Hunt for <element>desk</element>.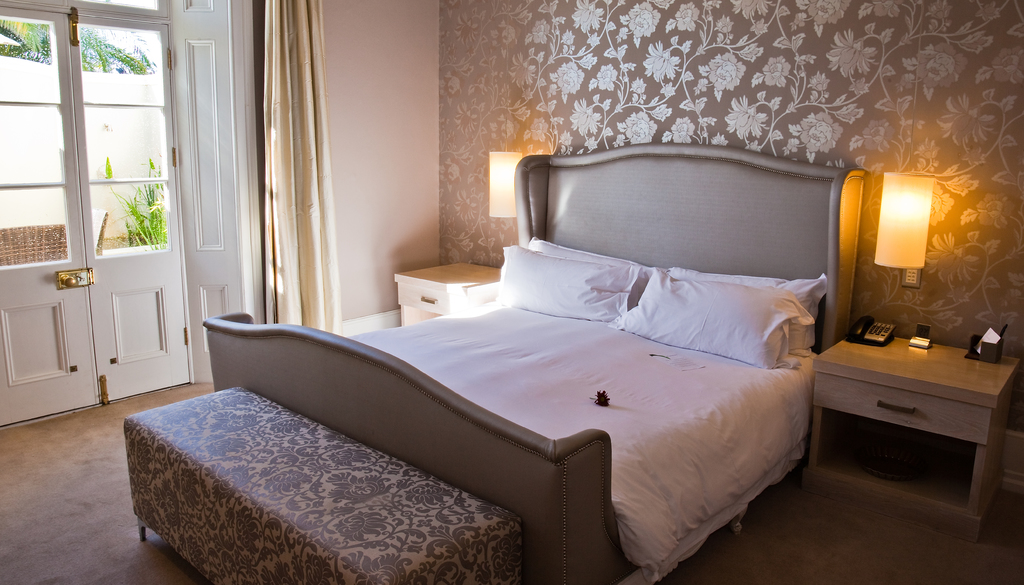
Hunted down at box=[389, 257, 504, 329].
